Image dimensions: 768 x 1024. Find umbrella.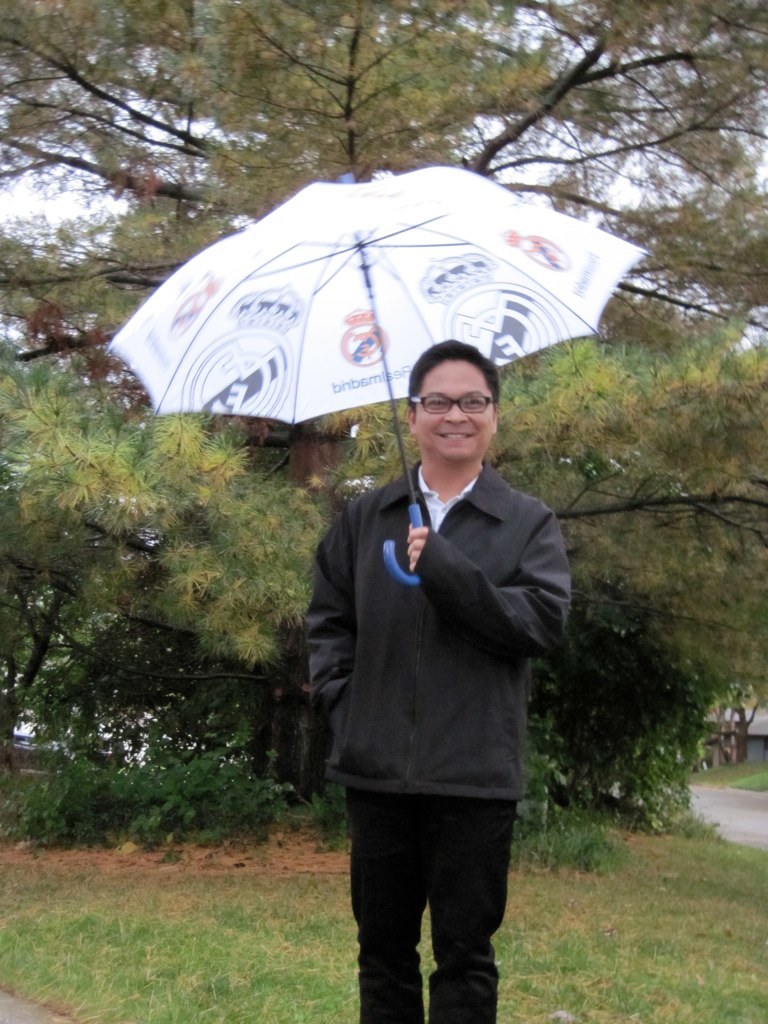
{"left": 111, "top": 168, "right": 650, "bottom": 590}.
